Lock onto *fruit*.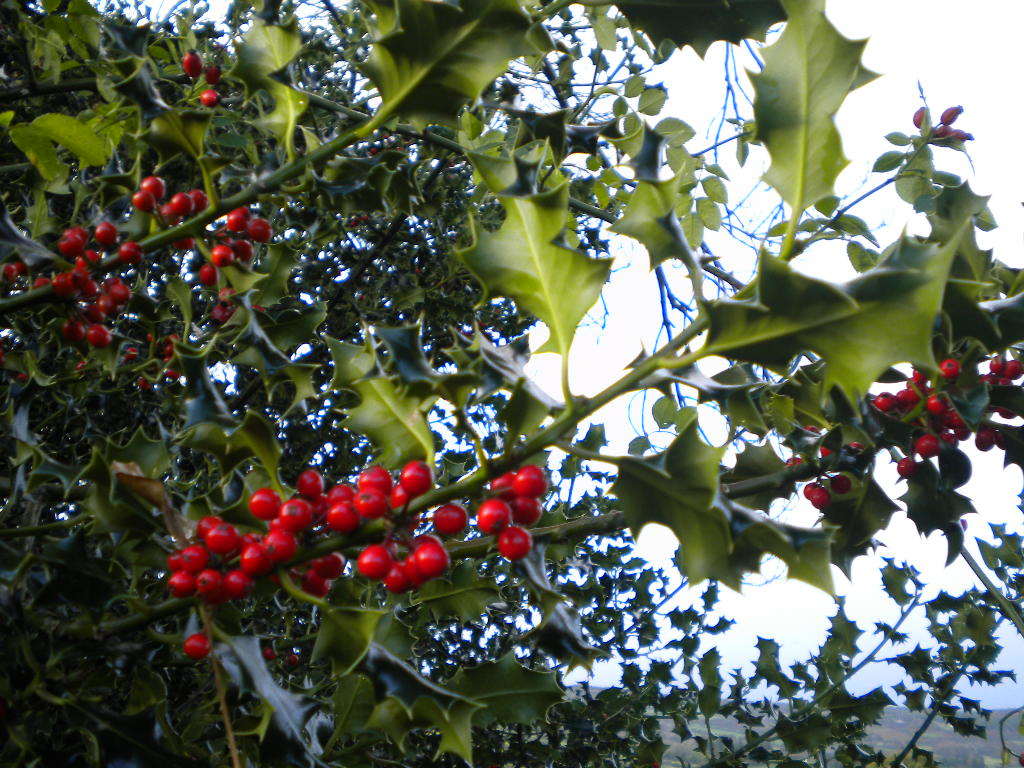
Locked: [left=138, top=375, right=155, bottom=390].
